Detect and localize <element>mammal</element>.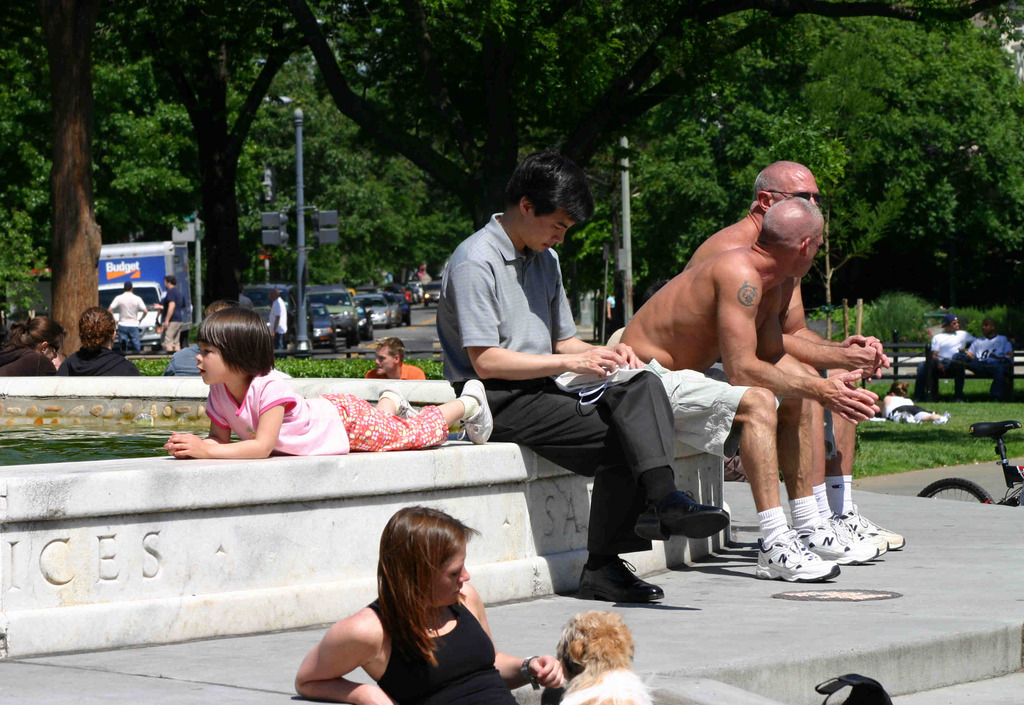
Localized at 925 312 980 402.
